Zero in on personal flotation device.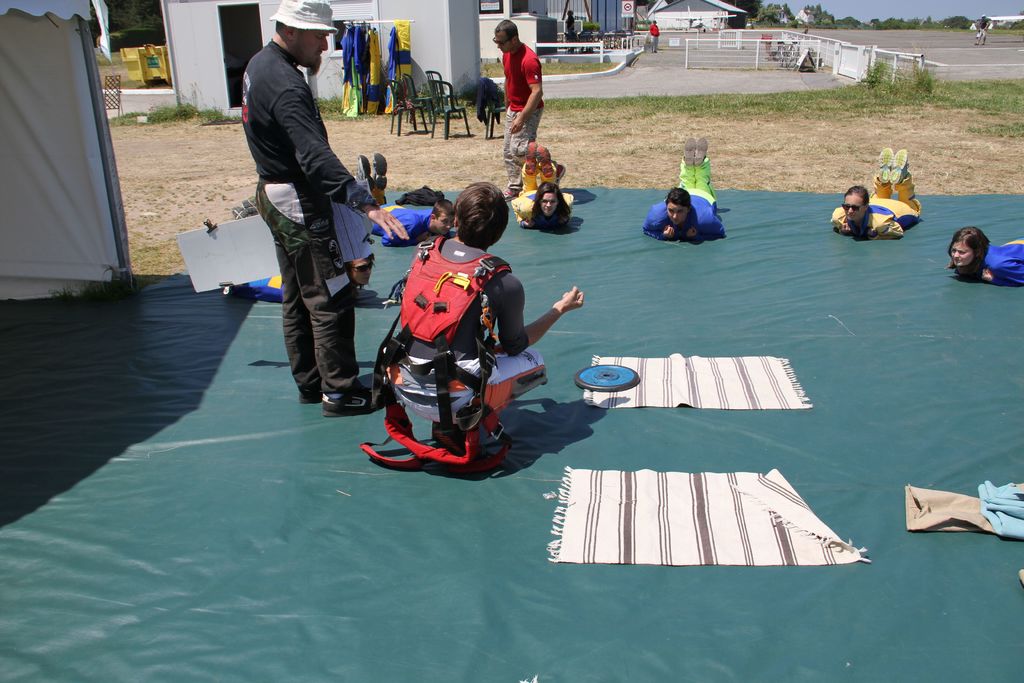
Zeroed in: <box>340,13,419,126</box>.
